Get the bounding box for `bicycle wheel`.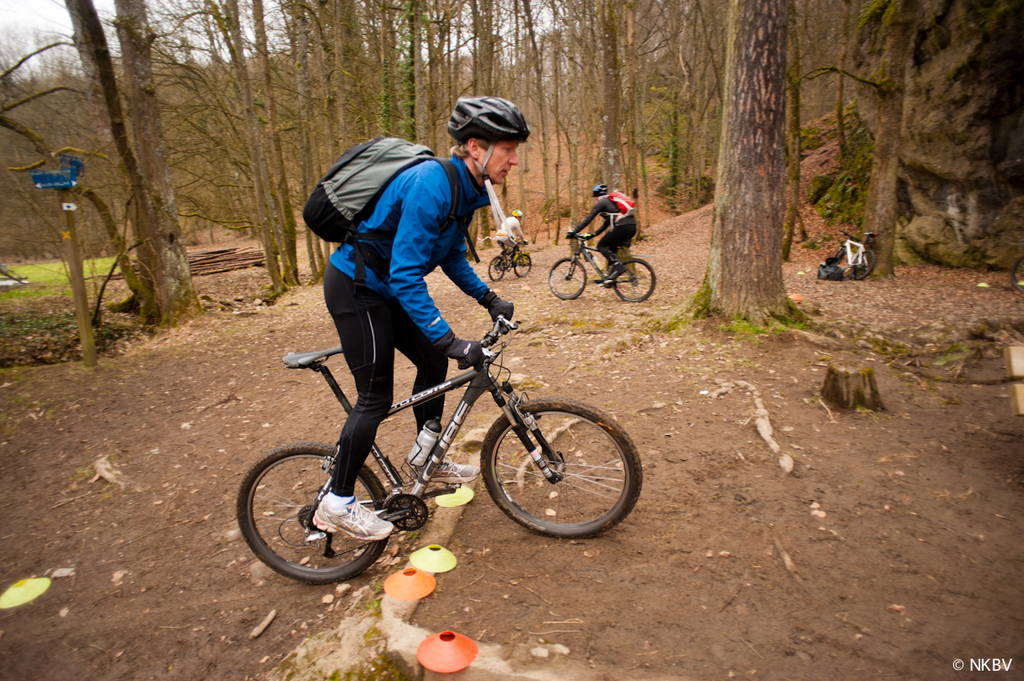
[x1=853, y1=250, x2=874, y2=282].
